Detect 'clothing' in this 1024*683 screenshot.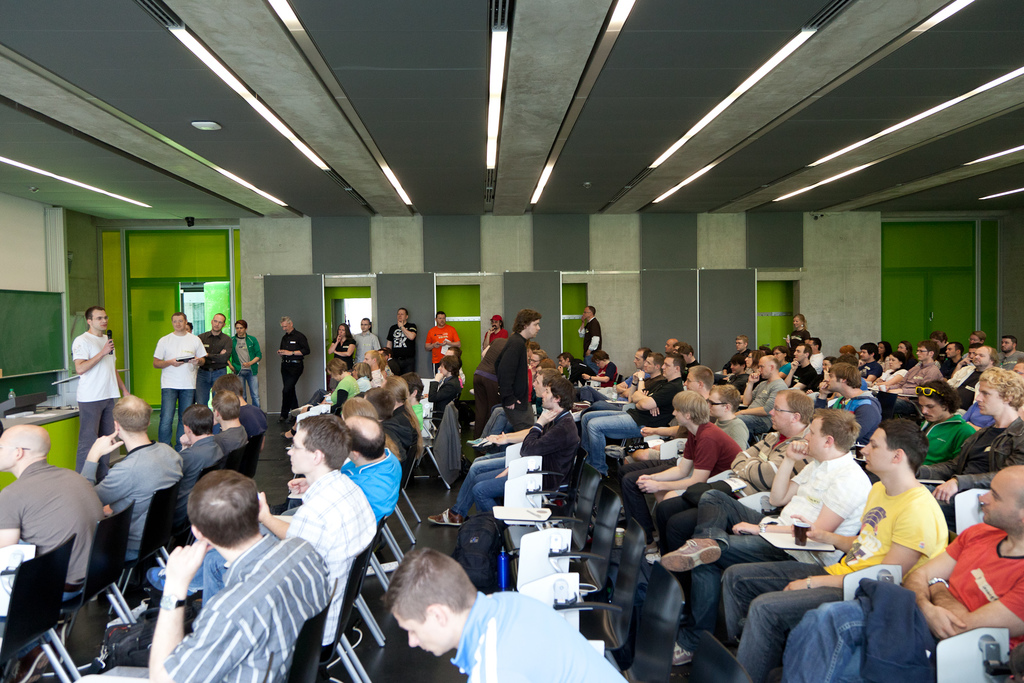
Detection: <box>483,325,509,350</box>.
